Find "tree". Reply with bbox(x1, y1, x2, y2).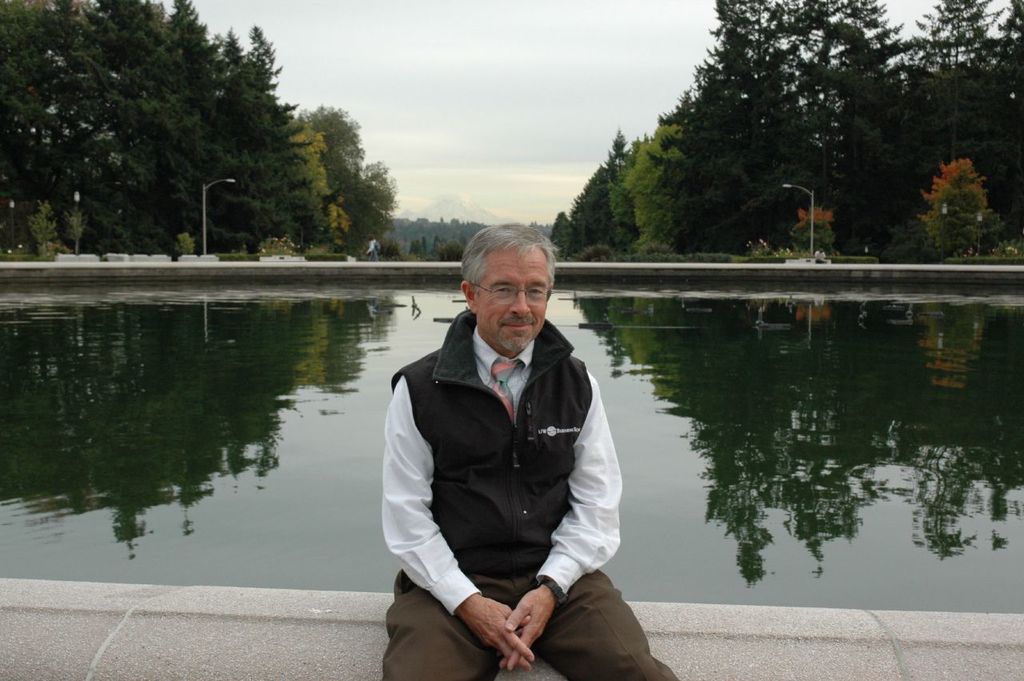
bbox(0, 0, 398, 249).
